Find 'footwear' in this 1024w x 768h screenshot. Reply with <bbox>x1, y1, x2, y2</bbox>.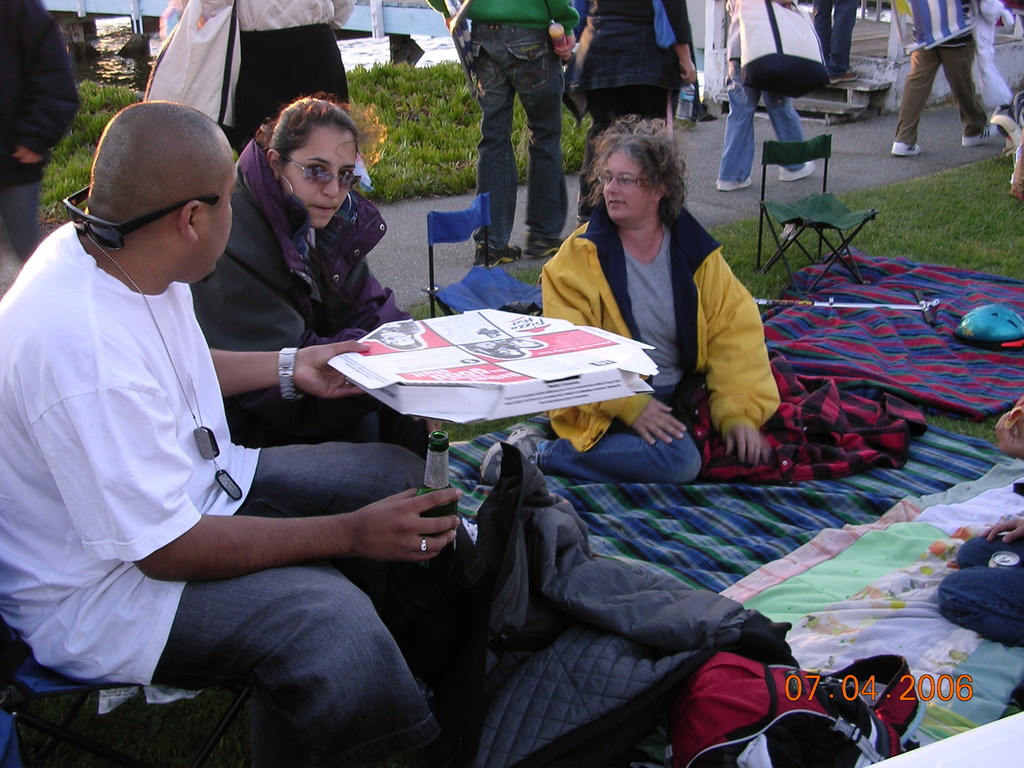
<bbox>779, 160, 817, 181</bbox>.
